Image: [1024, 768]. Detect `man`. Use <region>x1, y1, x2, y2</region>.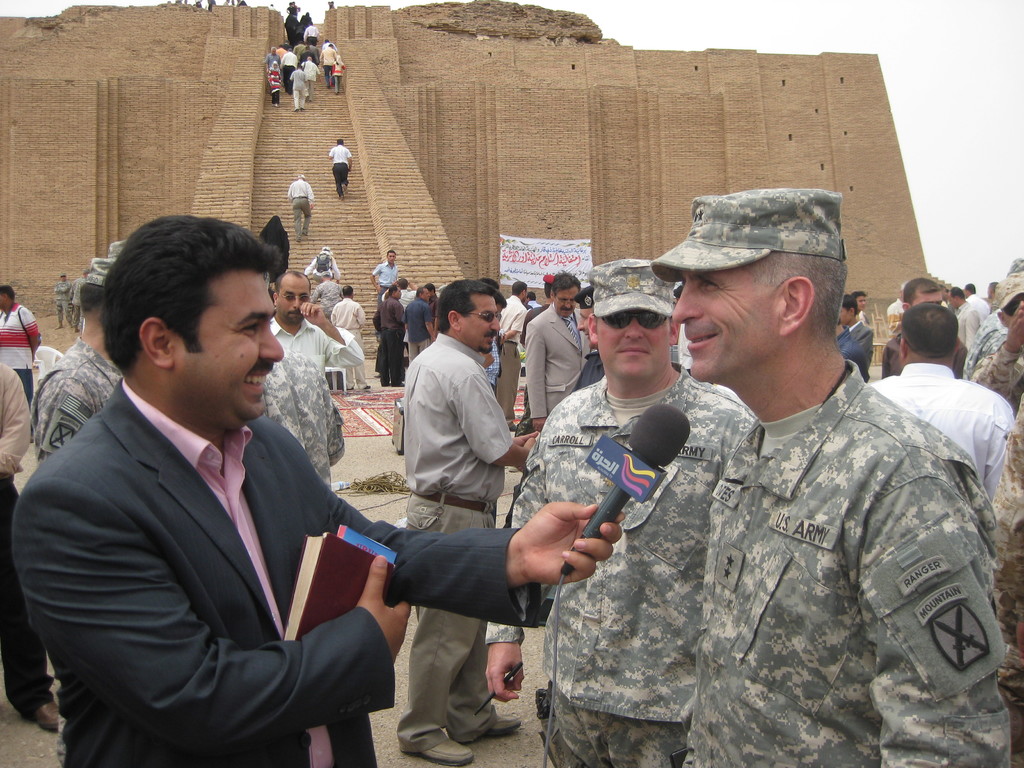
<region>282, 0, 298, 19</region>.
